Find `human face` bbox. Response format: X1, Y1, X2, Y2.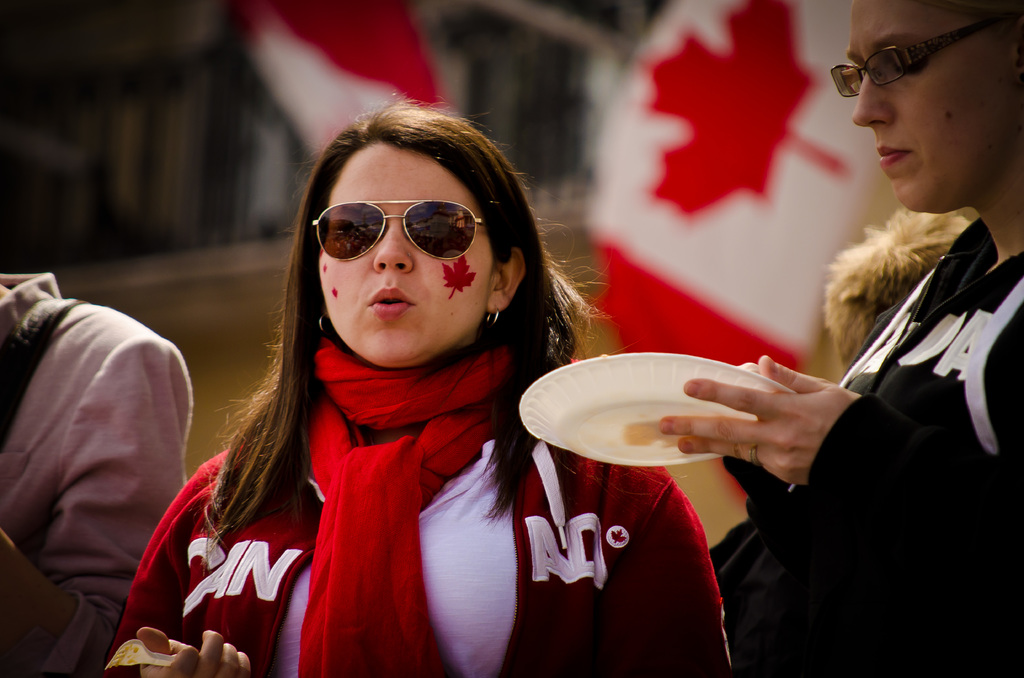
844, 0, 1023, 216.
